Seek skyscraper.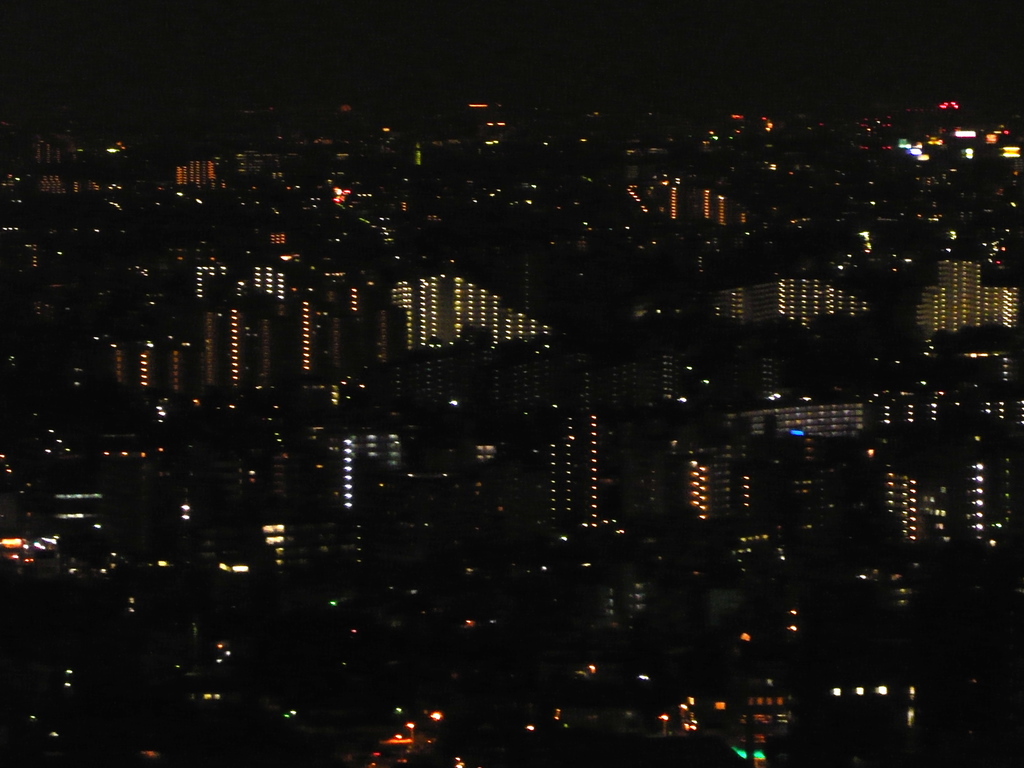
692 457 750 520.
